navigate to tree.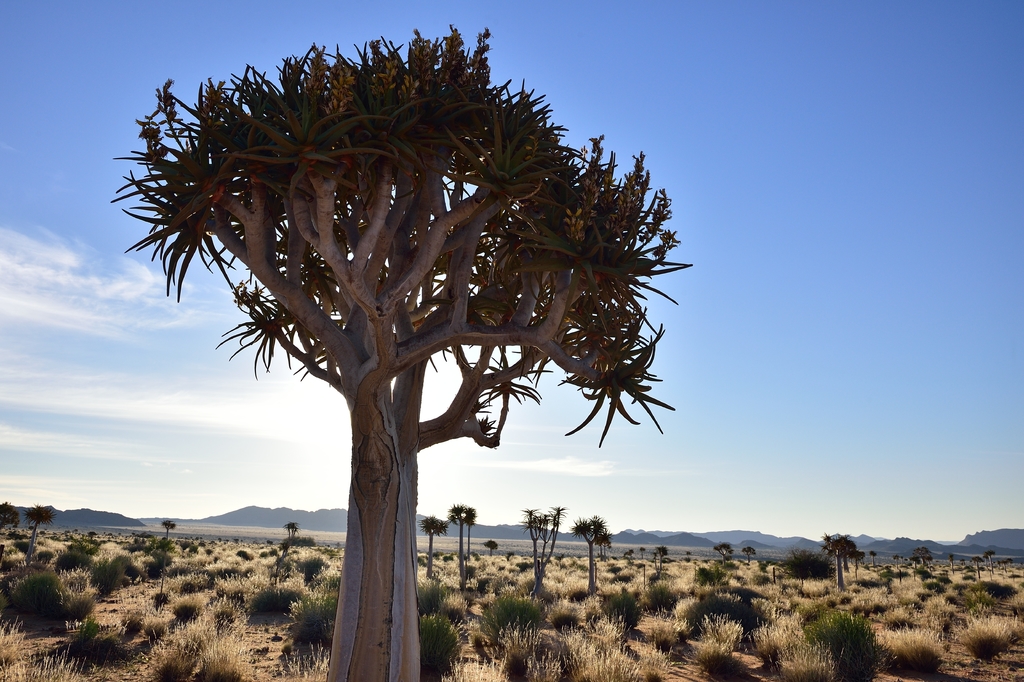
Navigation target: (424, 517, 451, 581).
